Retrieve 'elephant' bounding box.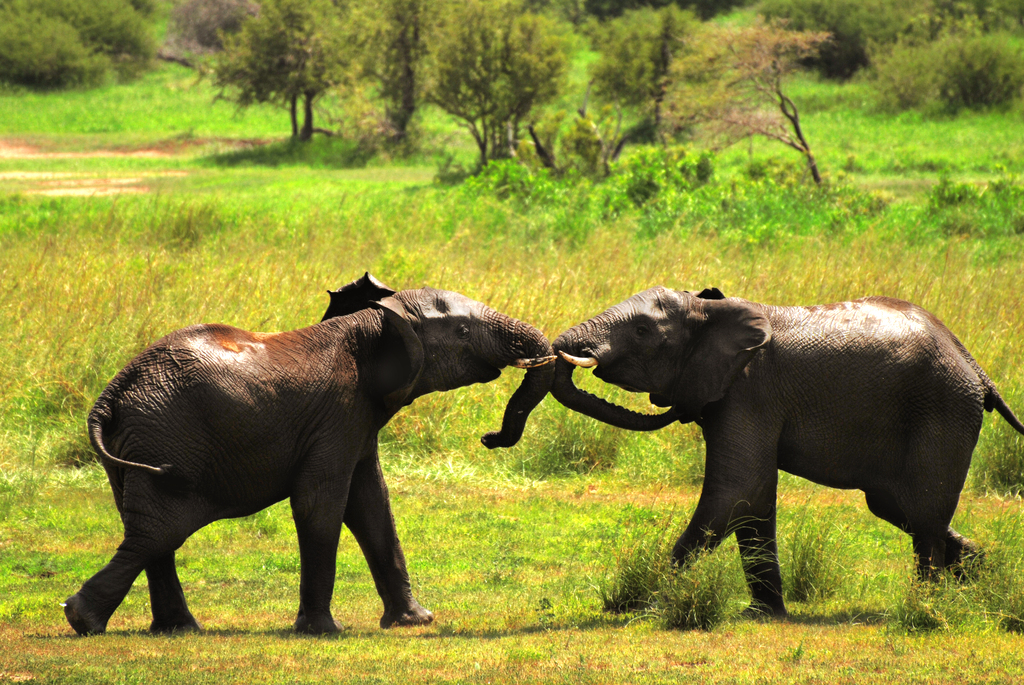
Bounding box: box=[63, 269, 552, 640].
